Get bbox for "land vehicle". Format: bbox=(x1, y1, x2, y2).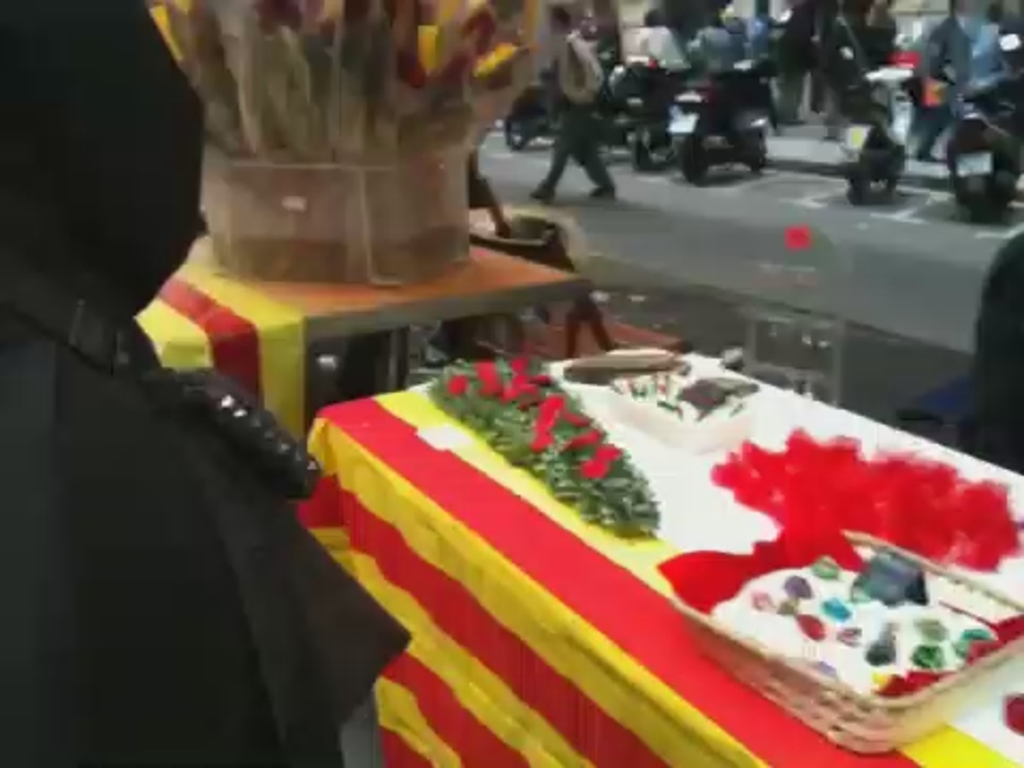
bbox=(617, 49, 659, 164).
